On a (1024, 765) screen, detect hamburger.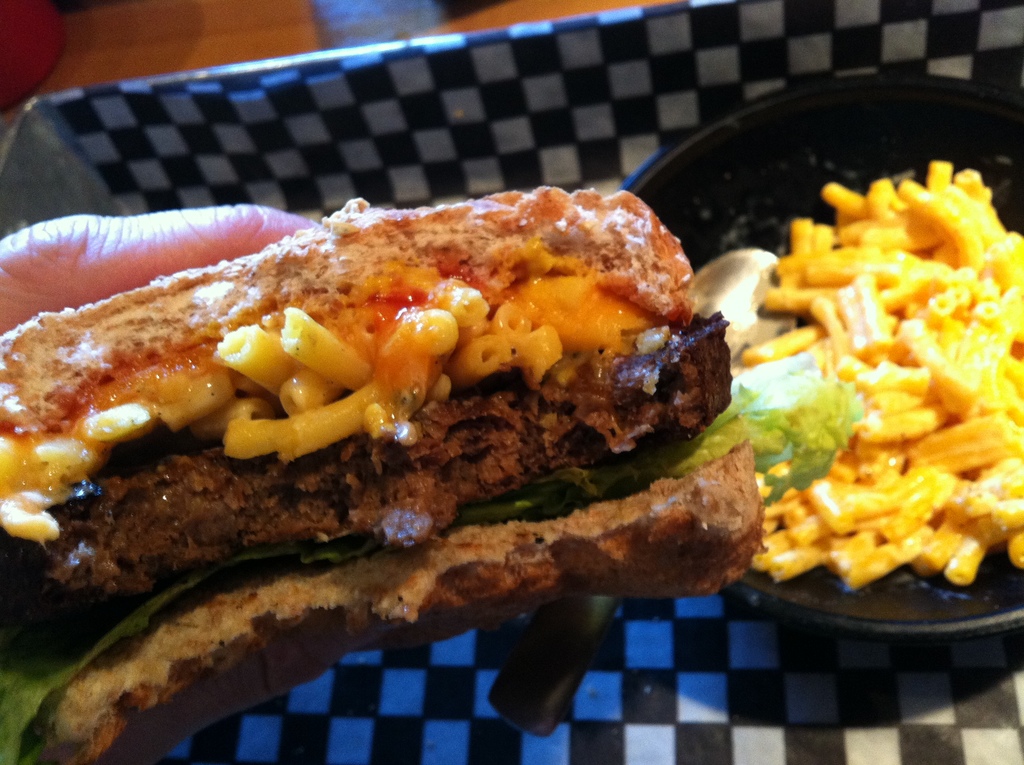
bbox=[0, 199, 858, 764].
